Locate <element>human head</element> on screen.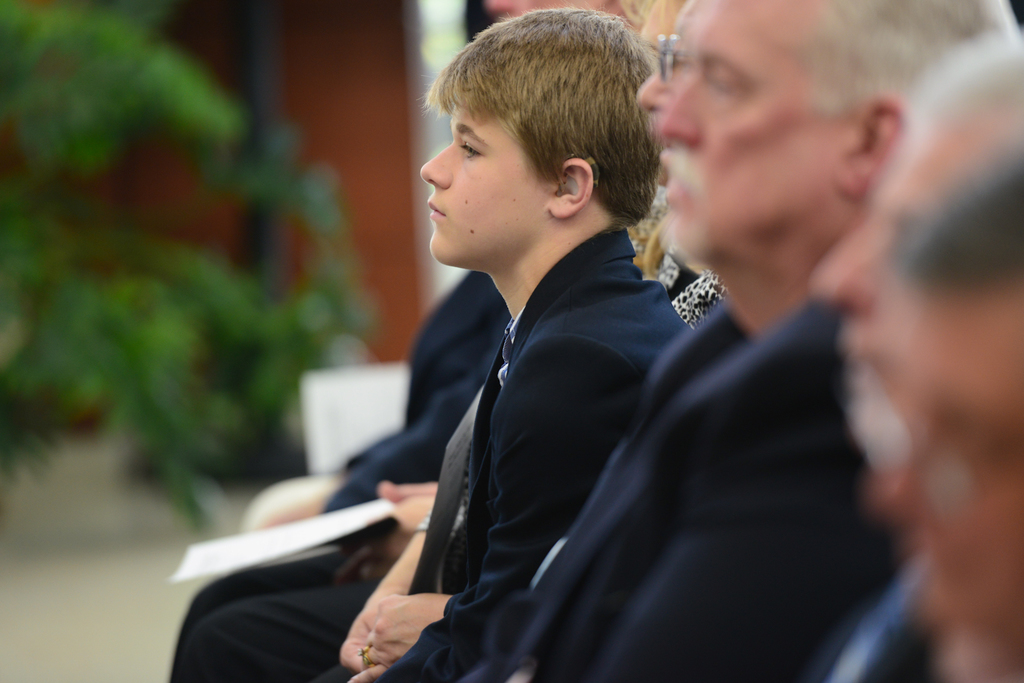
On screen at bbox=[640, 0, 703, 148].
